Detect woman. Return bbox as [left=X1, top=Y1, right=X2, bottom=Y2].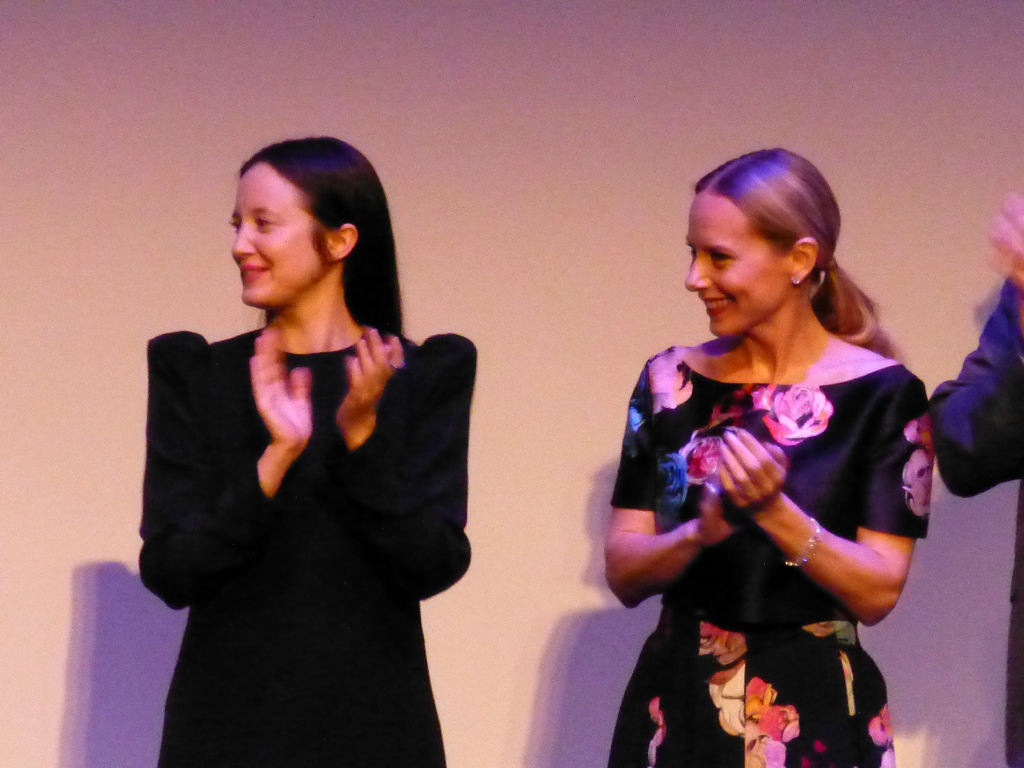
[left=136, top=128, right=471, bottom=767].
